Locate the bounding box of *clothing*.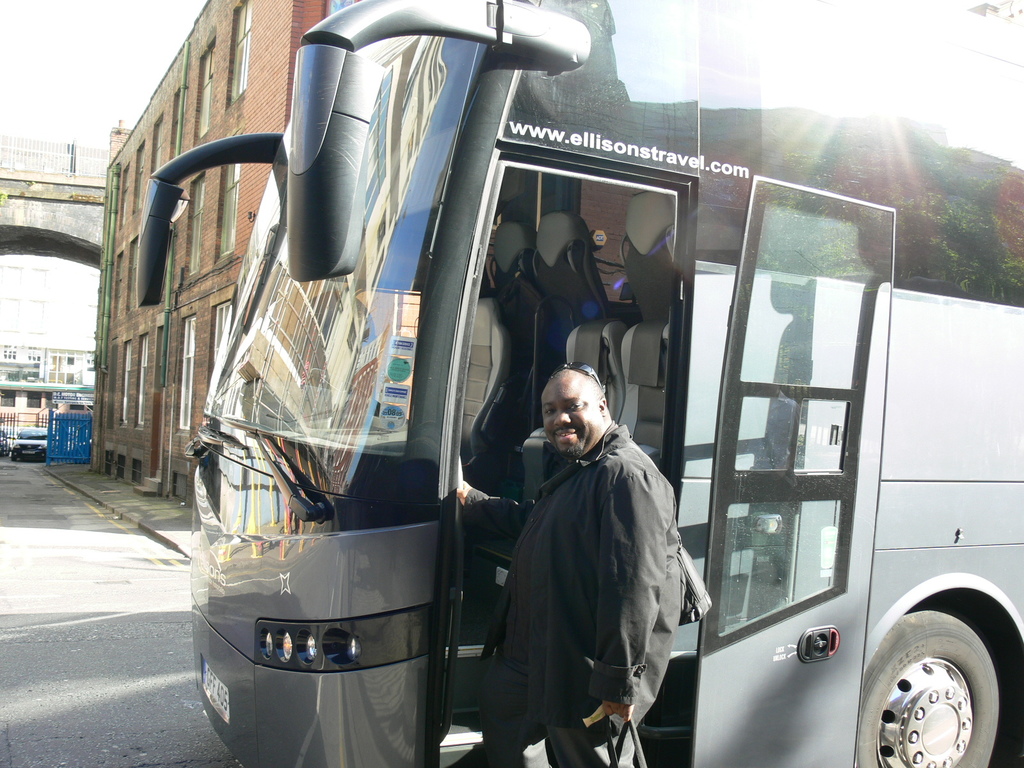
Bounding box: <box>485,388,676,766</box>.
